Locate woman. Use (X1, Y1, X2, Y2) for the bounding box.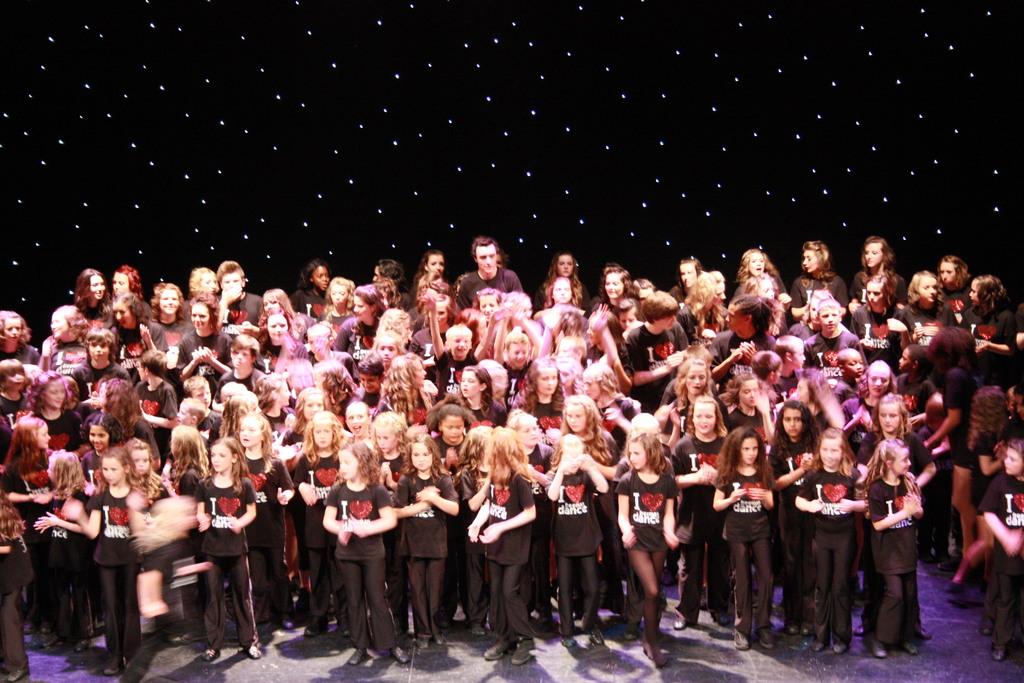
(175, 424, 276, 657).
